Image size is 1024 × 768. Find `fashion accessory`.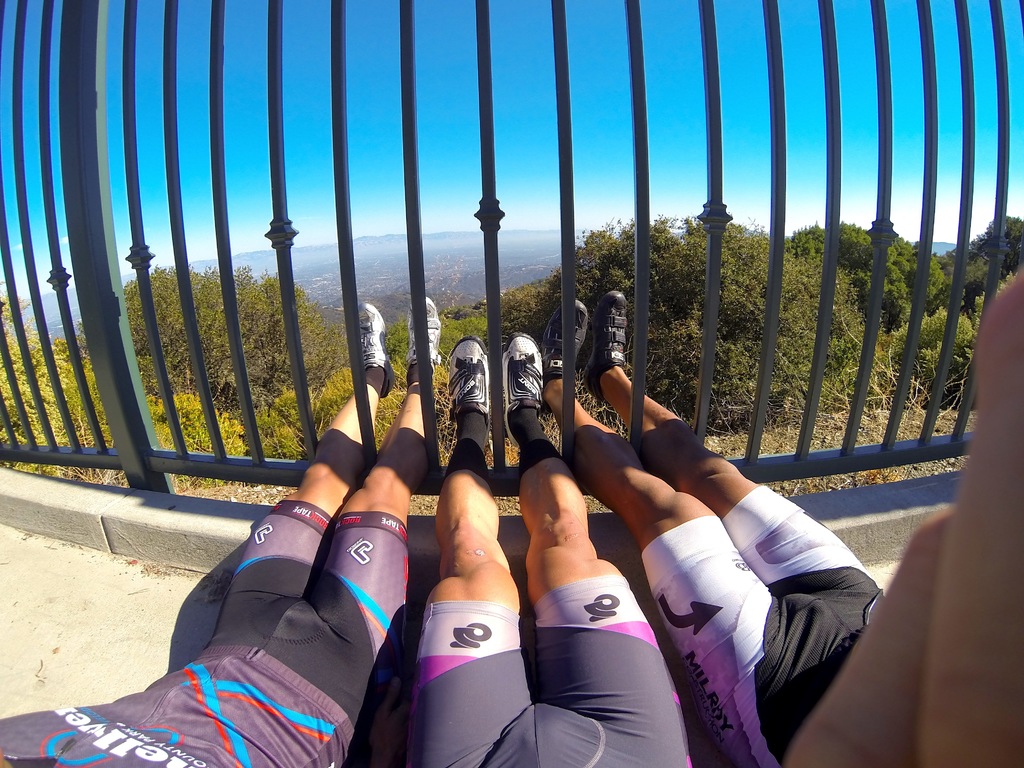
543/296/593/379.
